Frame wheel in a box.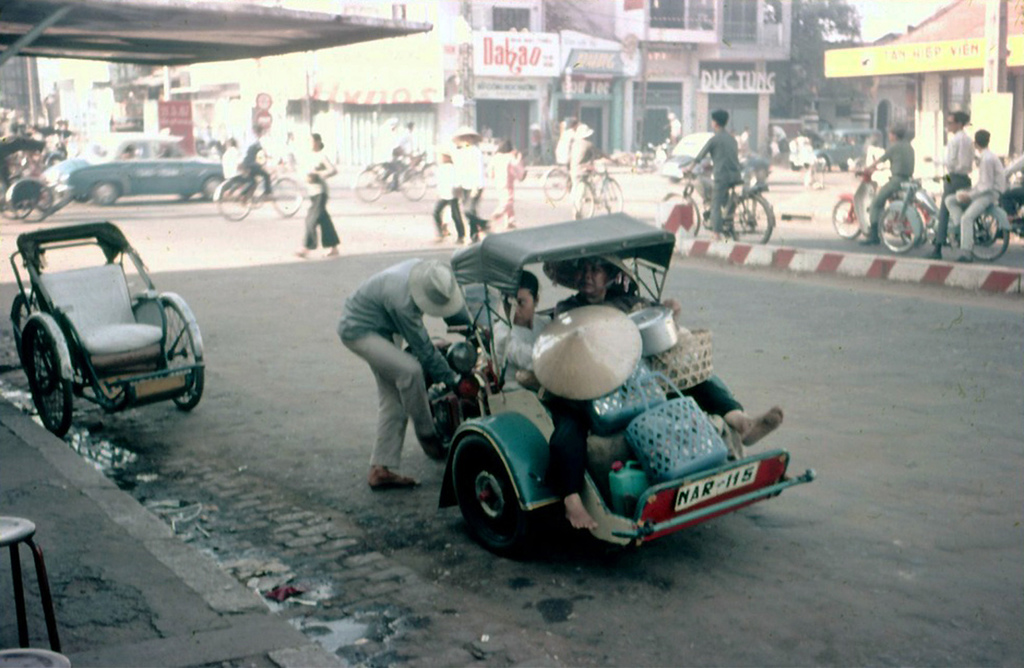
x1=400, y1=167, x2=429, y2=197.
